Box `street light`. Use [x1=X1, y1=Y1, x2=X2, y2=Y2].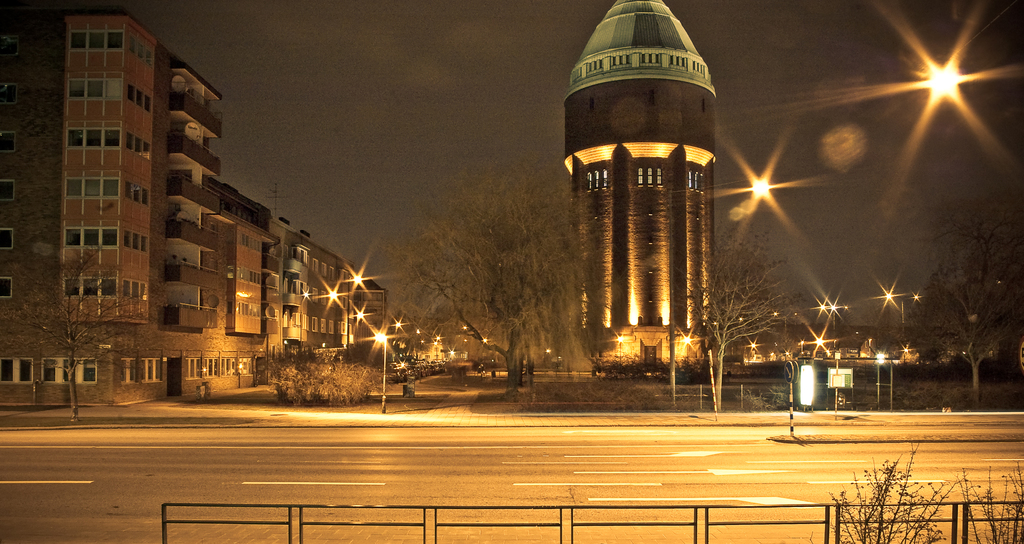
[x1=300, y1=288, x2=339, y2=349].
